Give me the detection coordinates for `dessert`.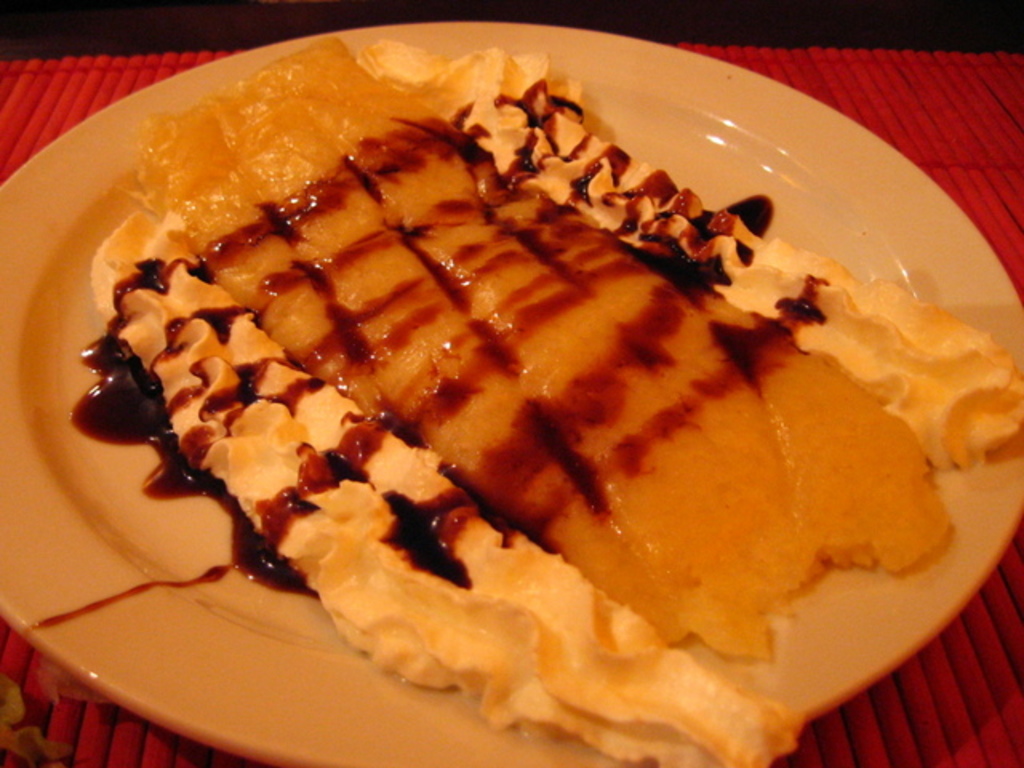
bbox(717, 245, 992, 637).
